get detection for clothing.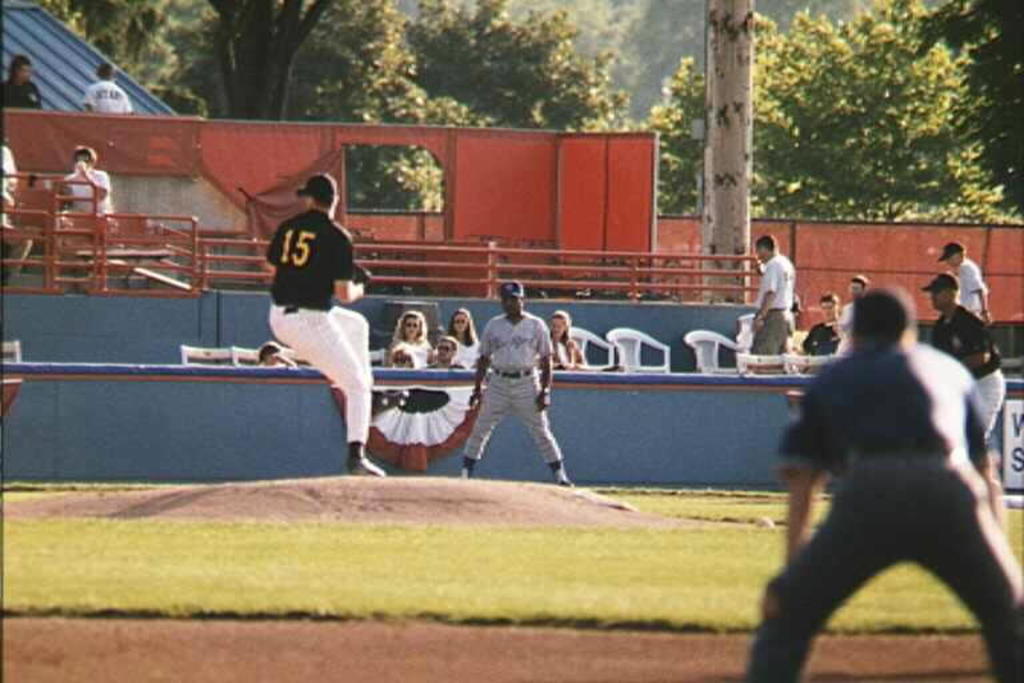
Detection: Rect(63, 168, 120, 239).
